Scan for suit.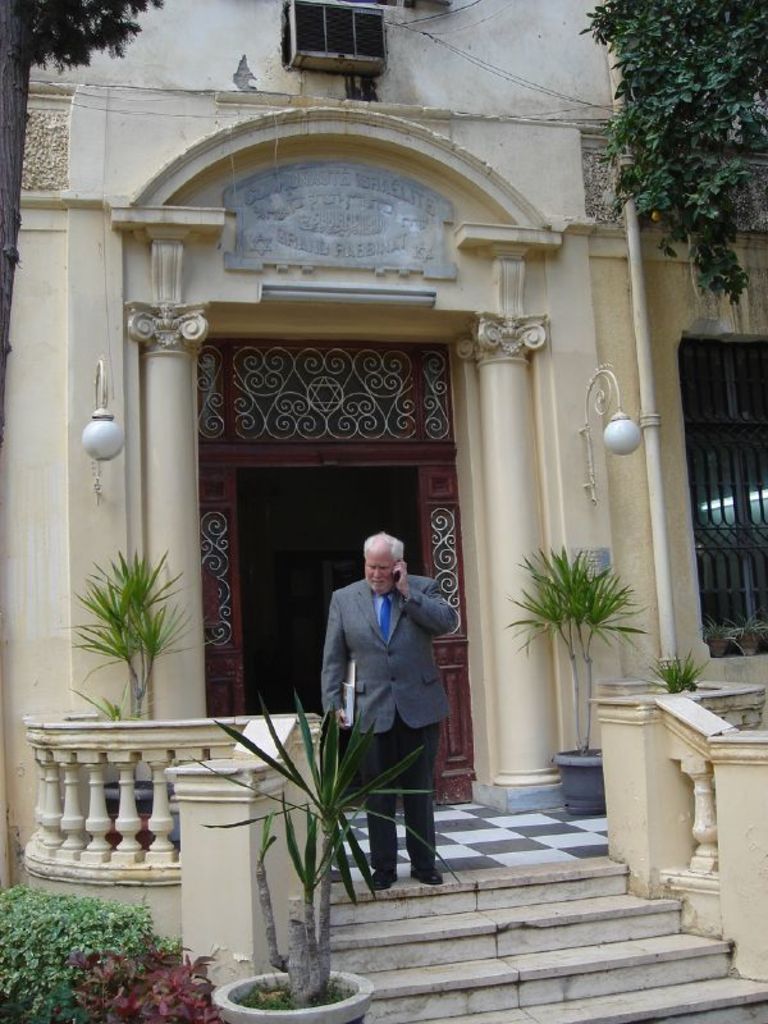
Scan result: detection(330, 556, 461, 906).
